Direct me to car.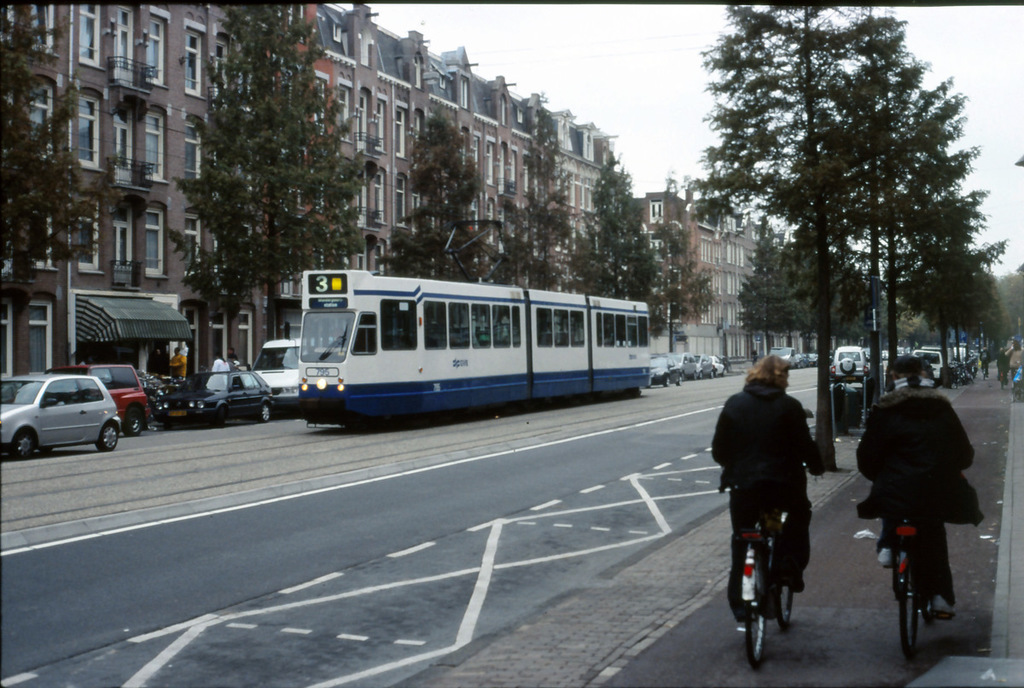
Direction: <bbox>152, 368, 277, 425</bbox>.
